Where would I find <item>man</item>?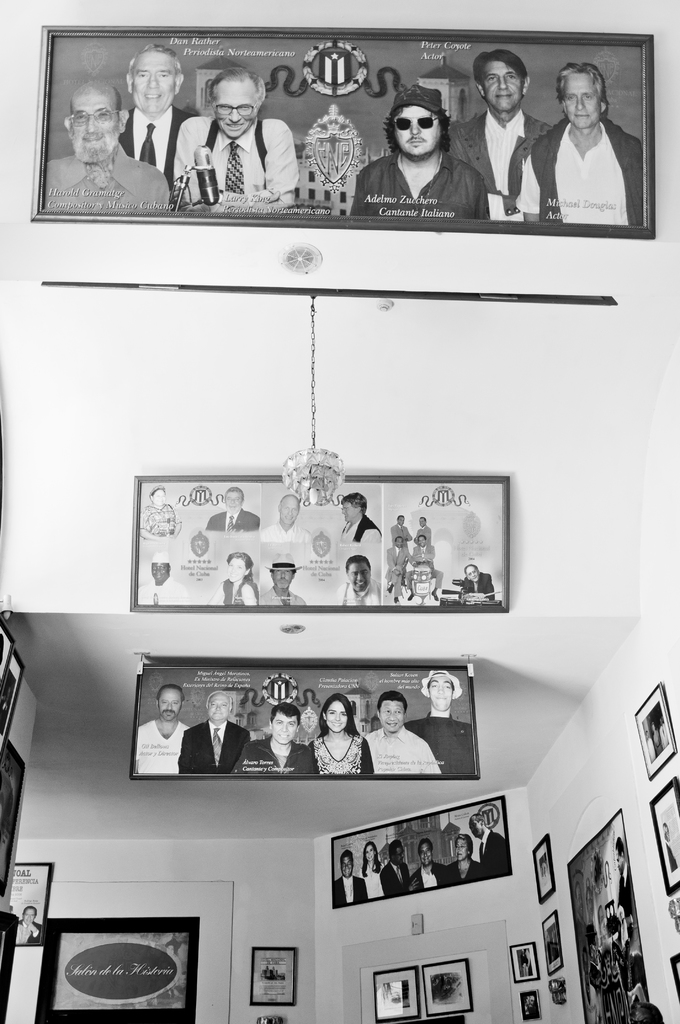
At Rect(380, 840, 420, 894).
